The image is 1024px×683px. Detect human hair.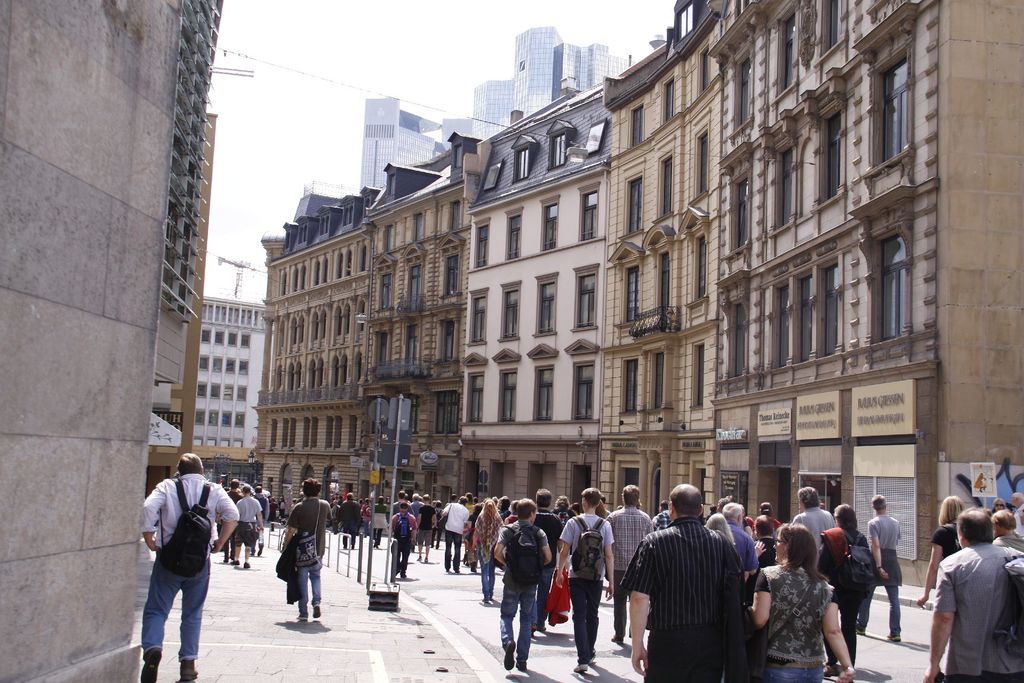
Detection: Rect(495, 497, 510, 511).
